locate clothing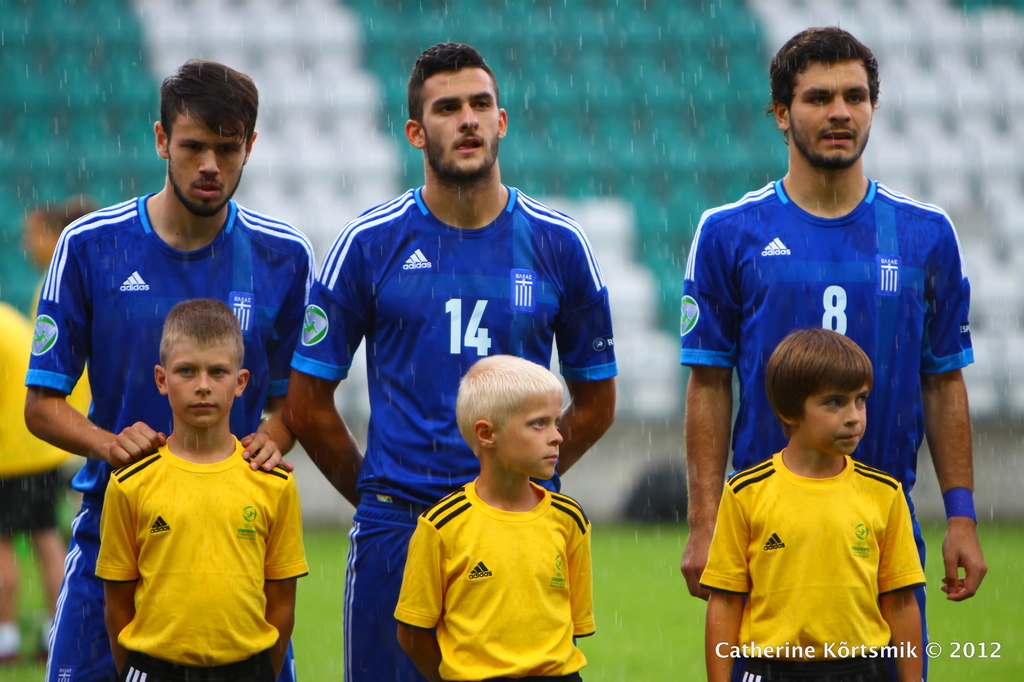
left=19, top=187, right=313, bottom=681
